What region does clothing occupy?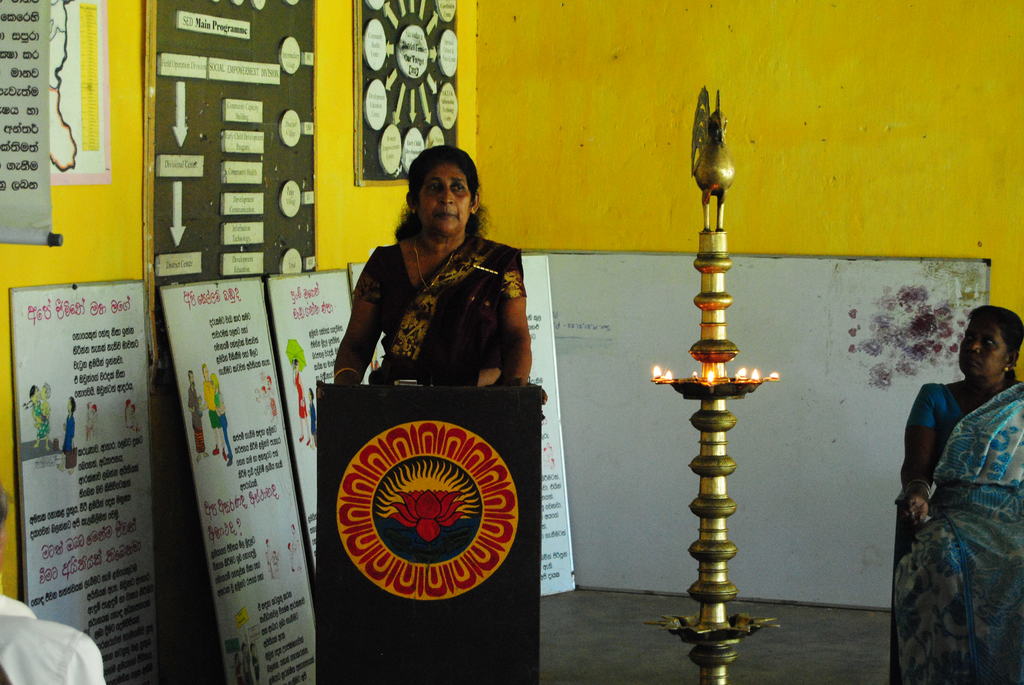
[left=355, top=237, right=531, bottom=393].
